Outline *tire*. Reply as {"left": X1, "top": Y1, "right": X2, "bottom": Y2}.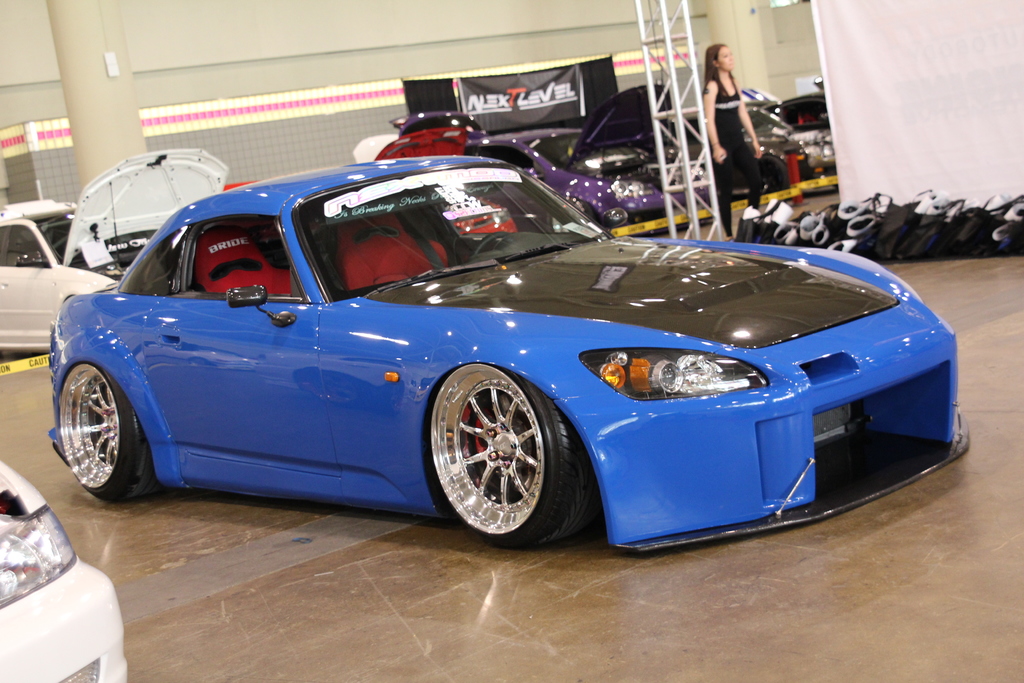
{"left": 750, "top": 152, "right": 792, "bottom": 204}.
